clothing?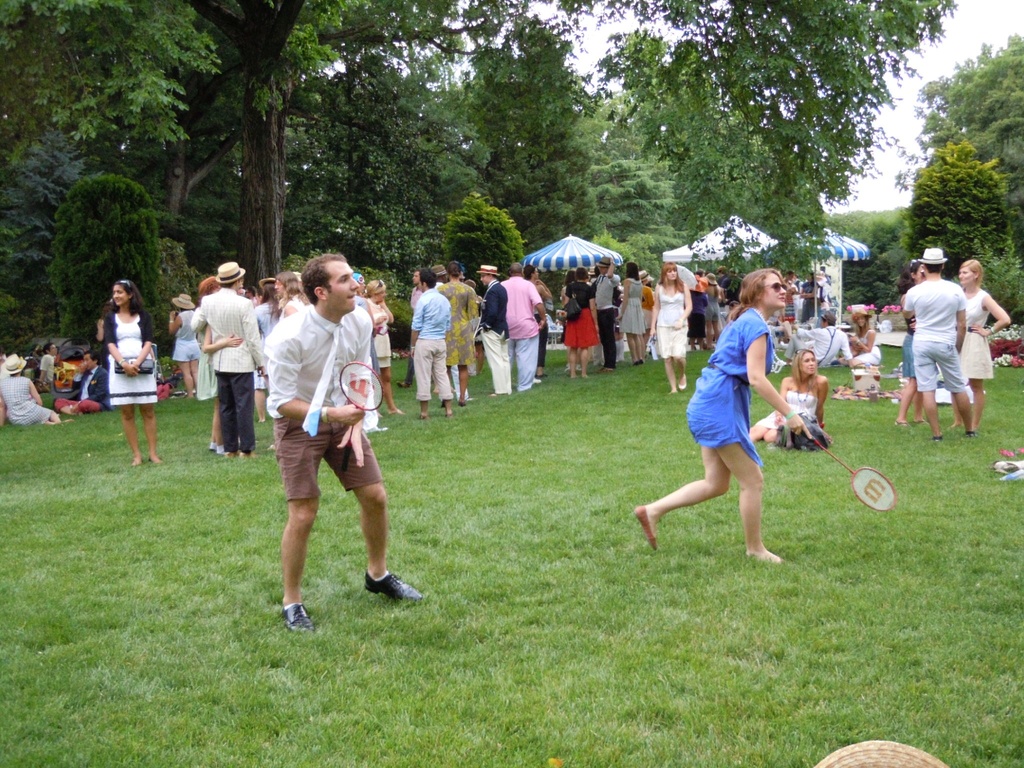
bbox=(593, 271, 621, 364)
